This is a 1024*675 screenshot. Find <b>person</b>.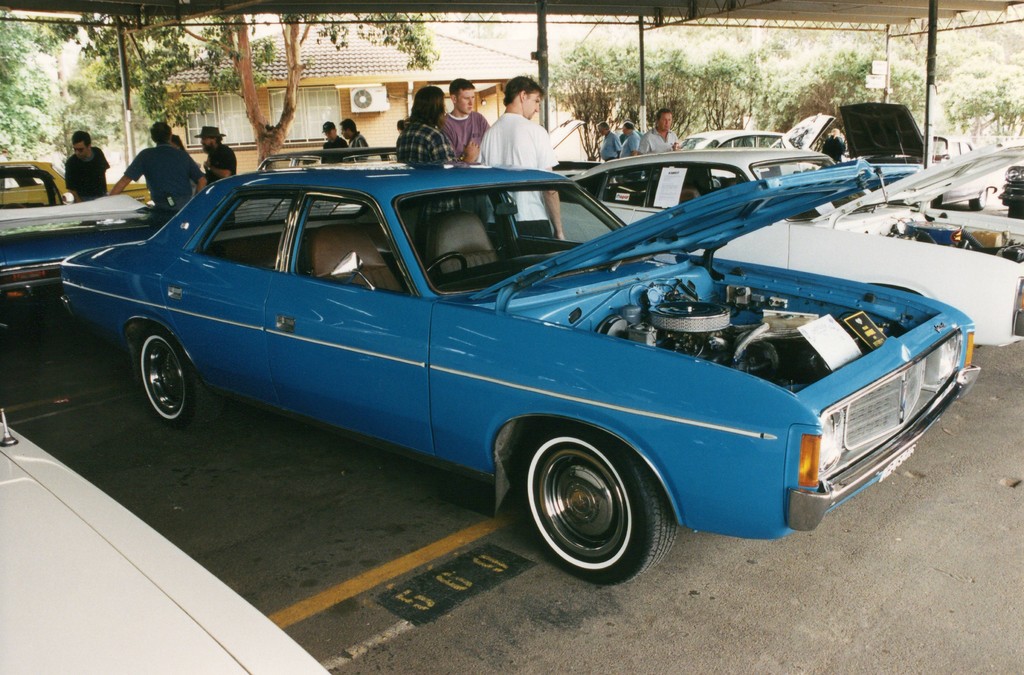
Bounding box: [x1=392, y1=79, x2=459, y2=170].
